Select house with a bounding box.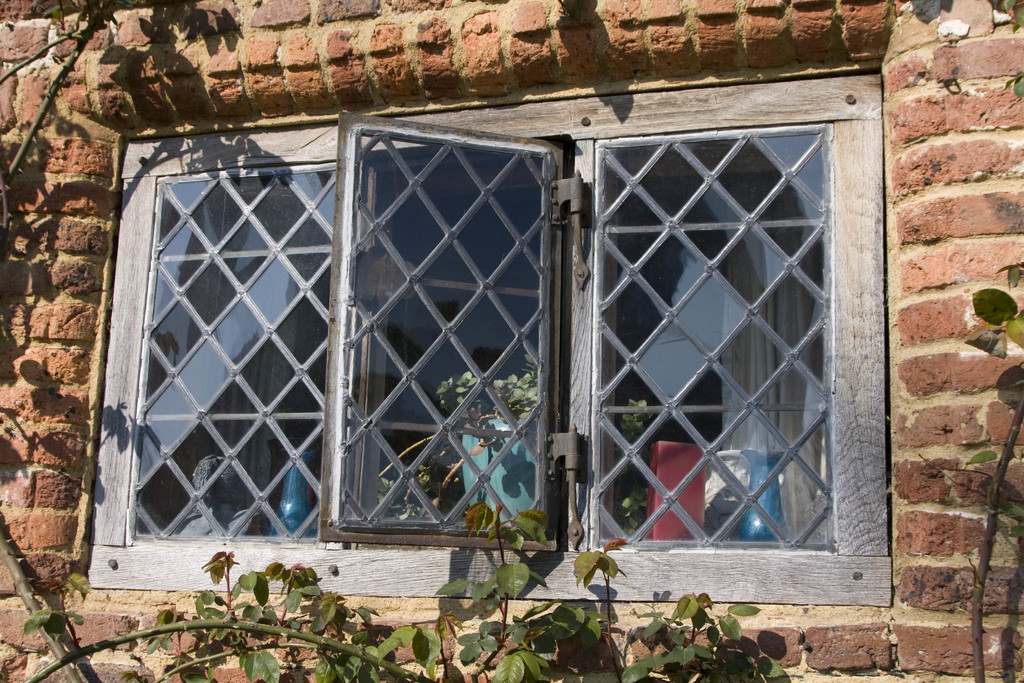
region(0, 22, 1023, 676).
